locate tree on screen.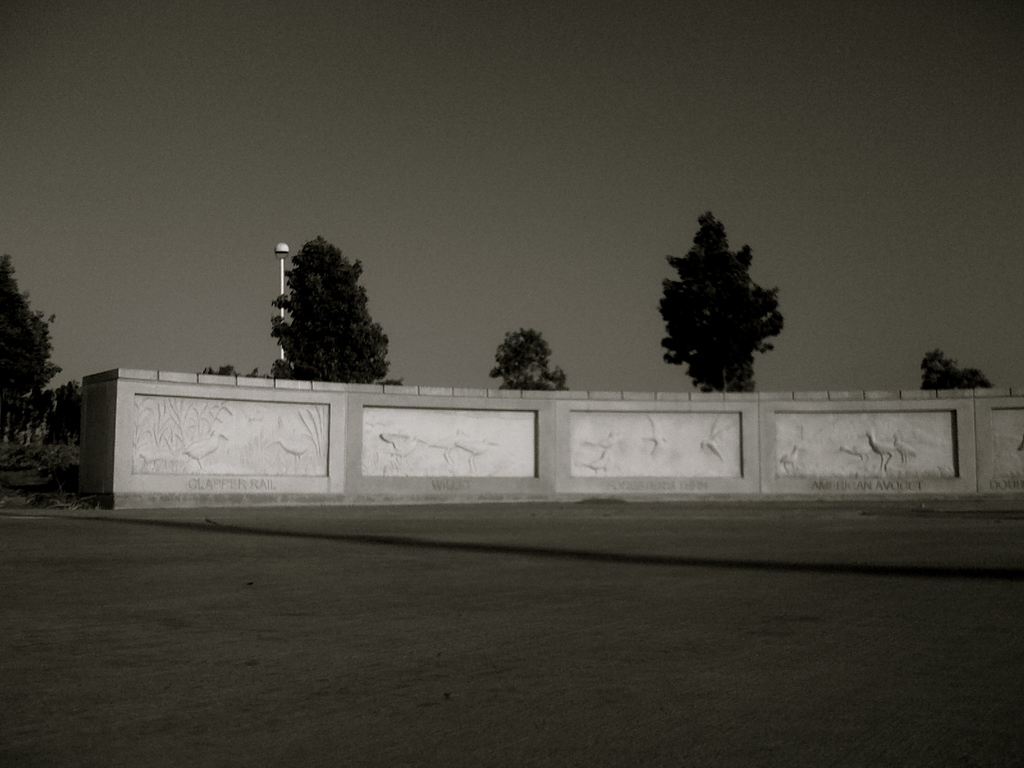
On screen at {"left": 263, "top": 236, "right": 403, "bottom": 383}.
